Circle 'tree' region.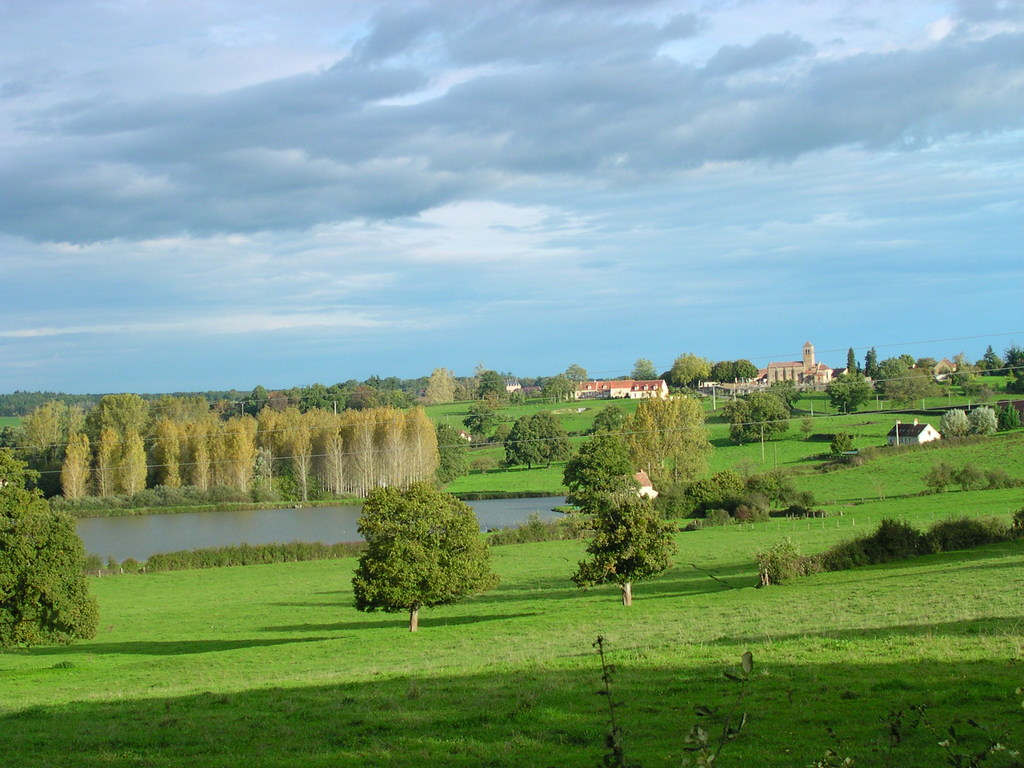
Region: 422 364 460 410.
